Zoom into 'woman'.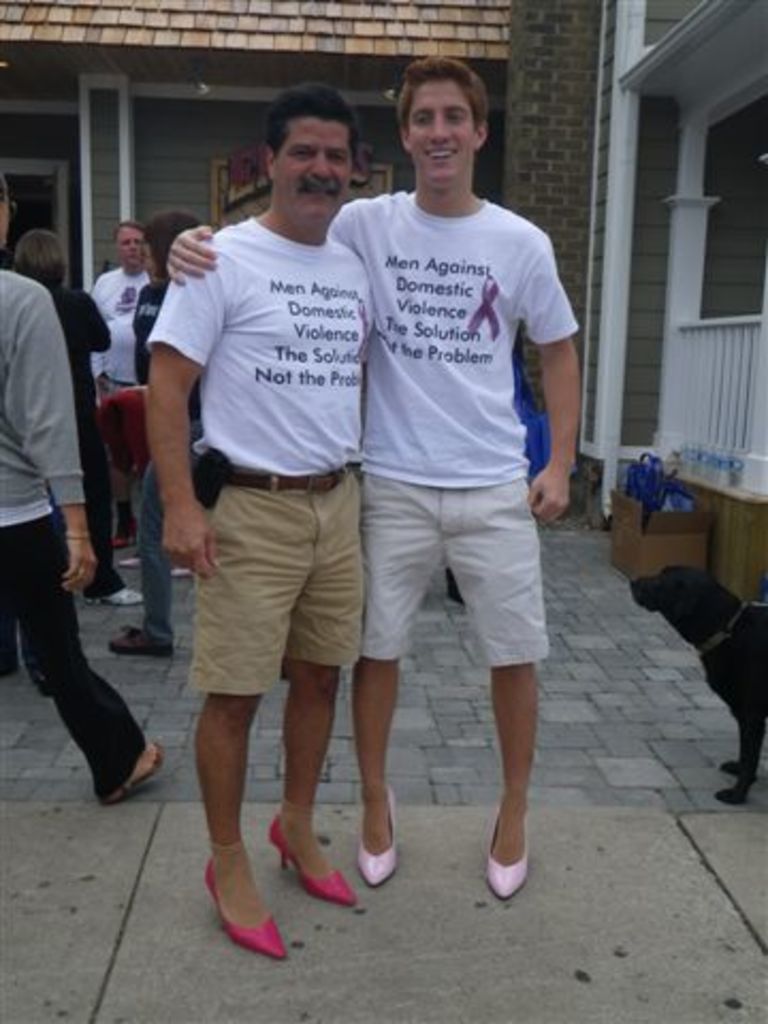
Zoom target: 13/233/139/604.
